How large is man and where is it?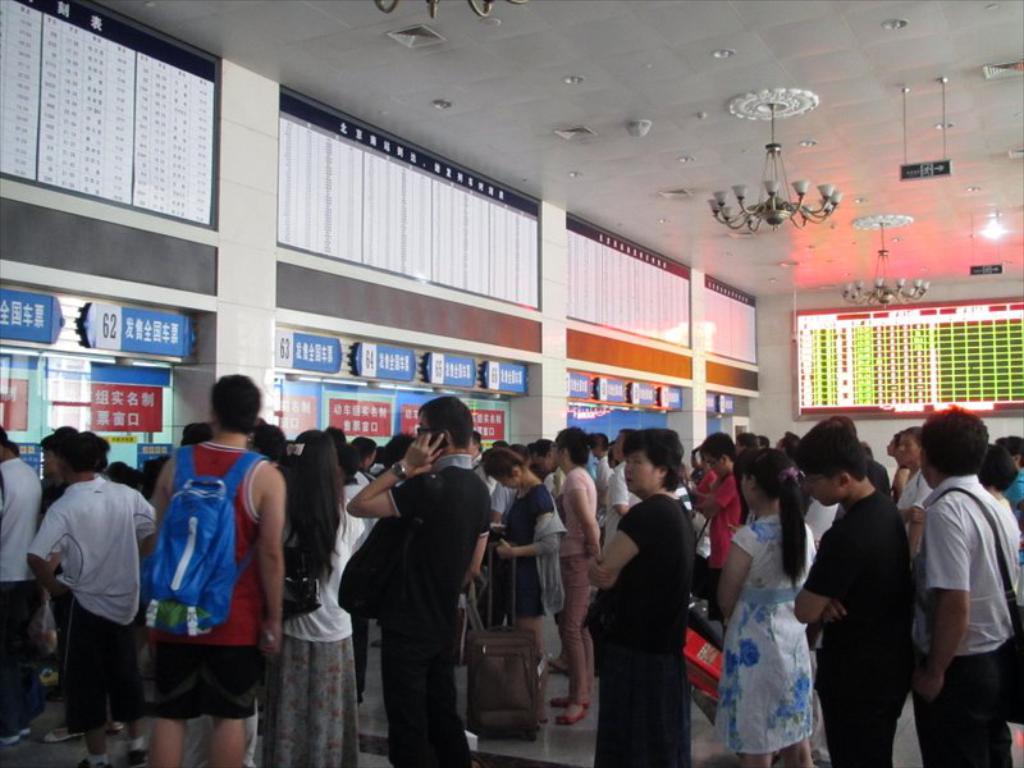
Bounding box: <box>997,433,1023,507</box>.
